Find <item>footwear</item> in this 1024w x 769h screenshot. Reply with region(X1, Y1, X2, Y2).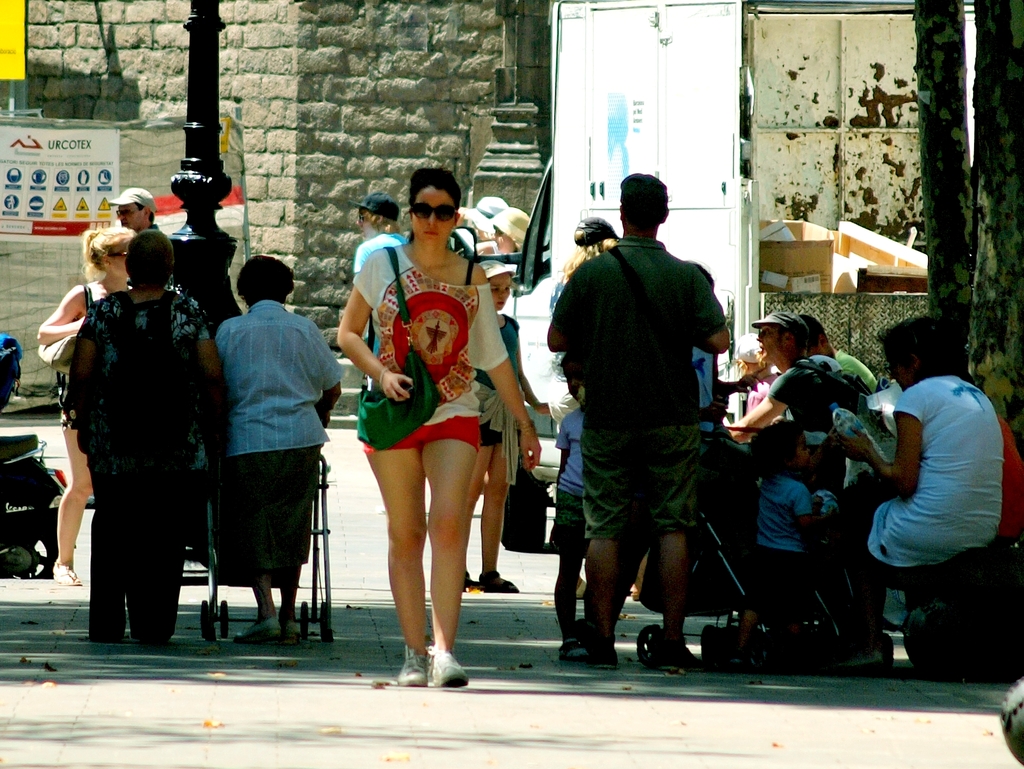
region(465, 575, 480, 596).
